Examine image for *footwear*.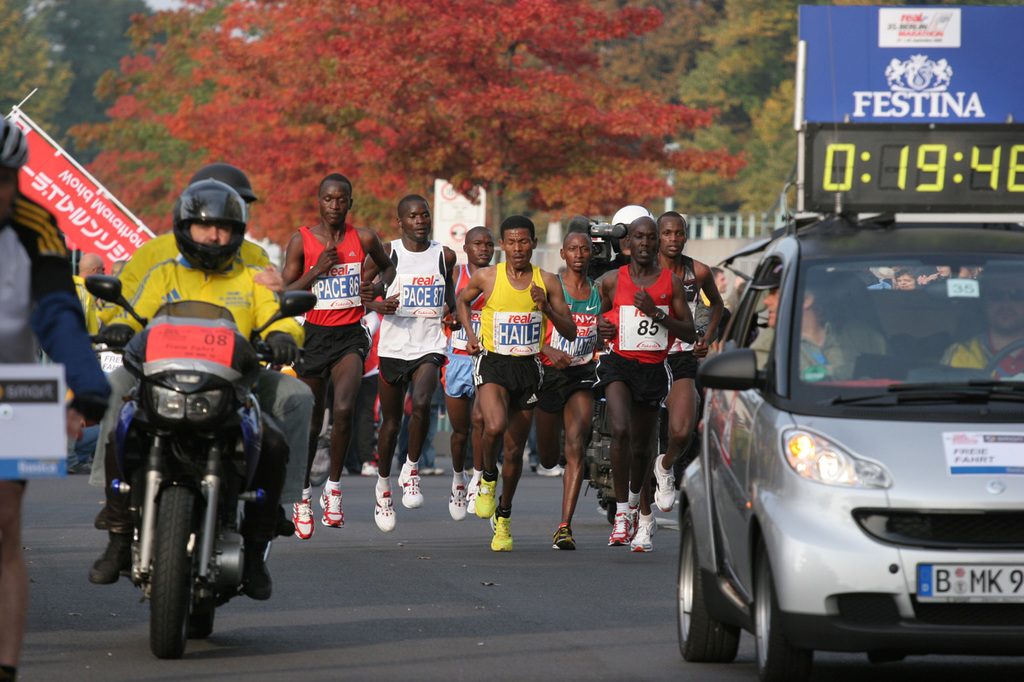
Examination result: bbox(399, 463, 426, 509).
